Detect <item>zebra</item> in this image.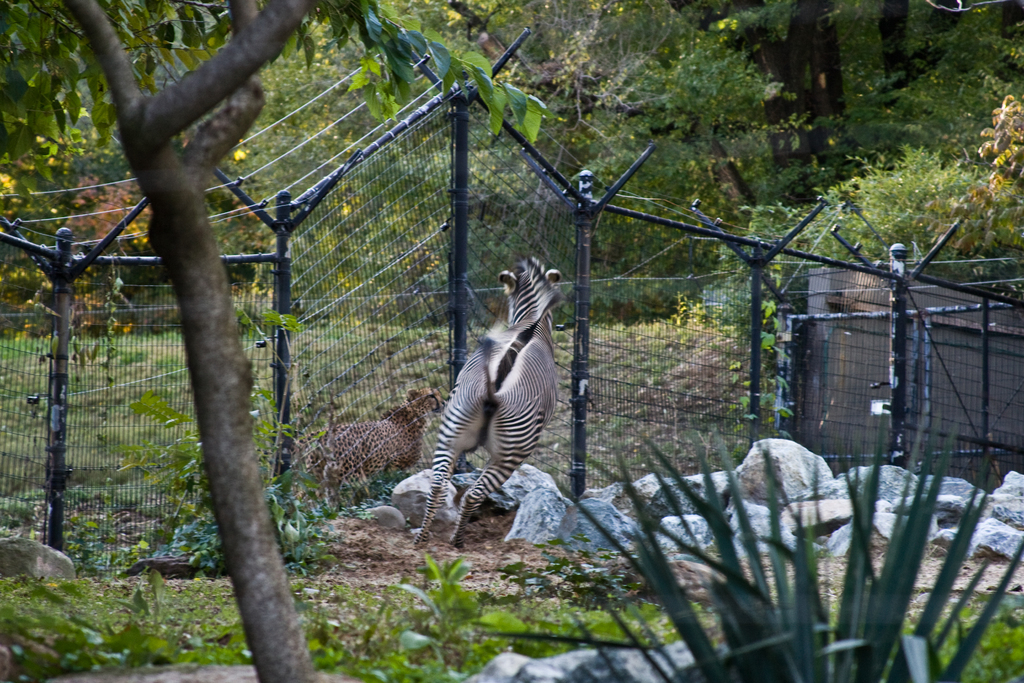
Detection: 410 254 564 548.
